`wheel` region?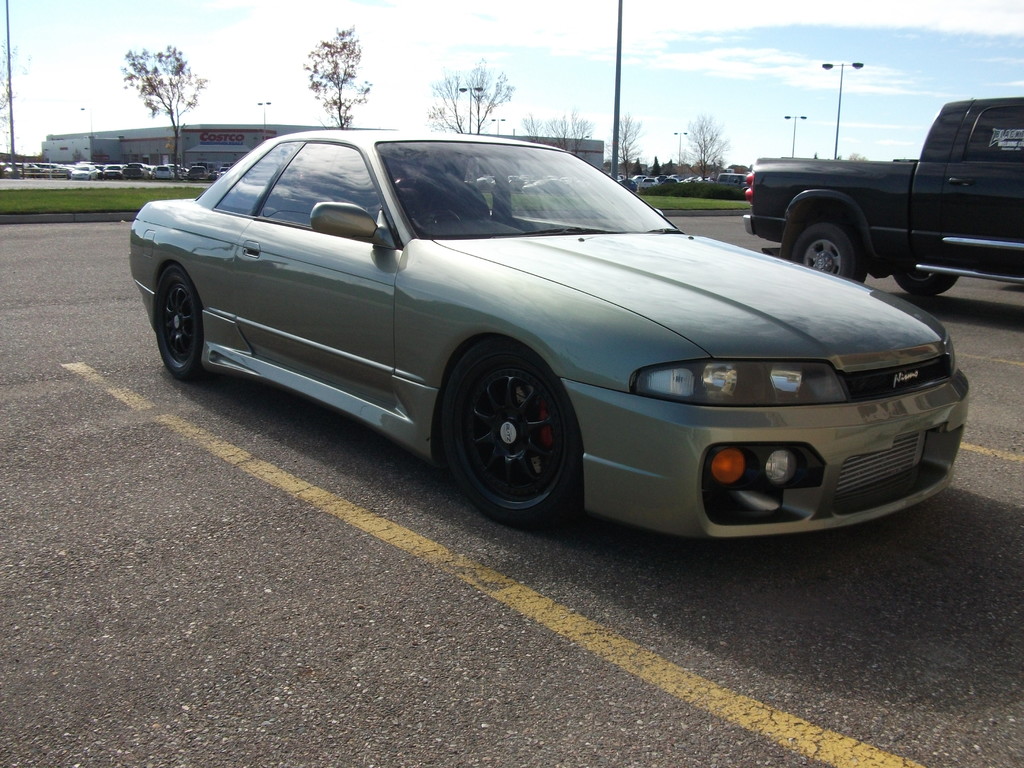
left=790, top=221, right=865, bottom=281
